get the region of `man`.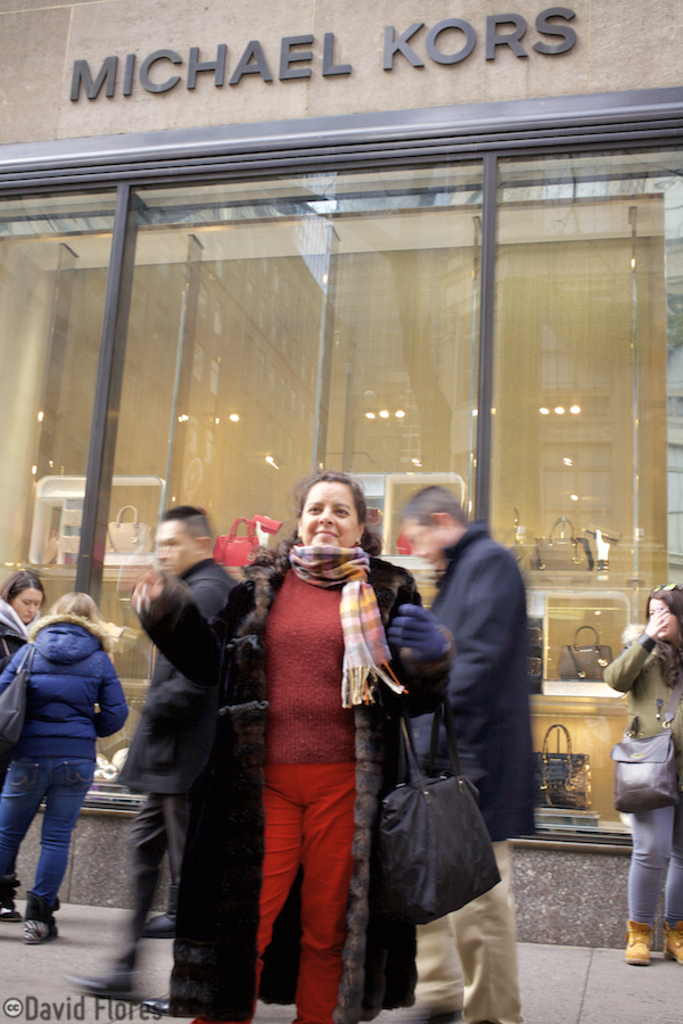
detection(371, 468, 543, 997).
